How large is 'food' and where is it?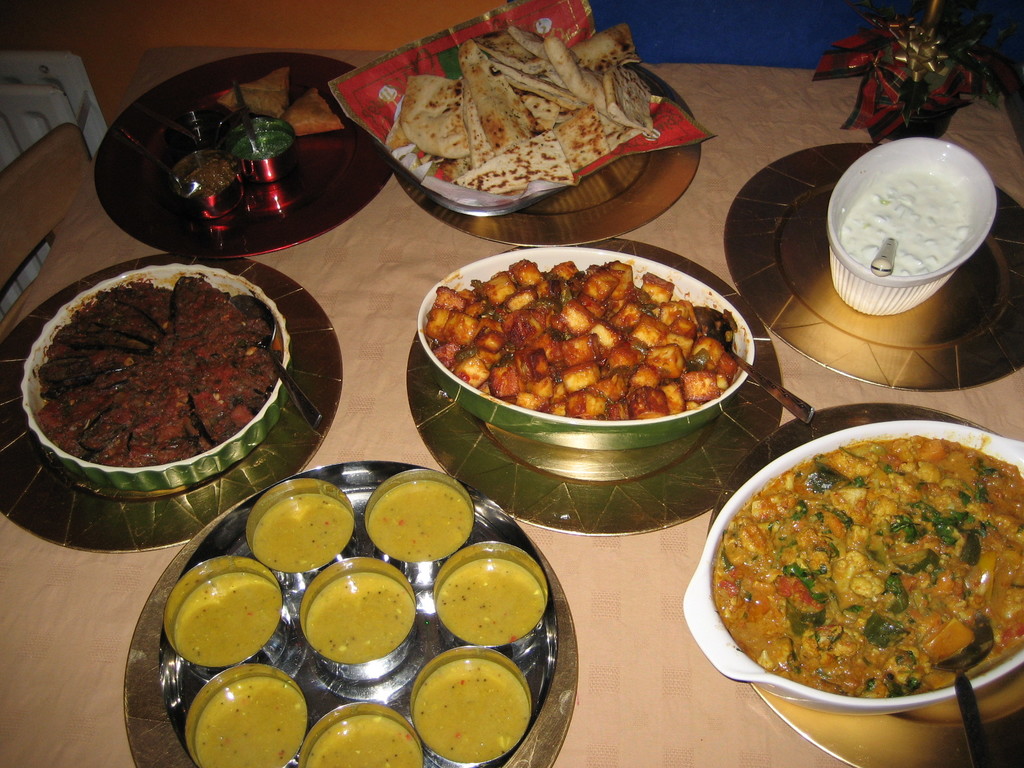
Bounding box: bbox=[33, 275, 285, 470].
